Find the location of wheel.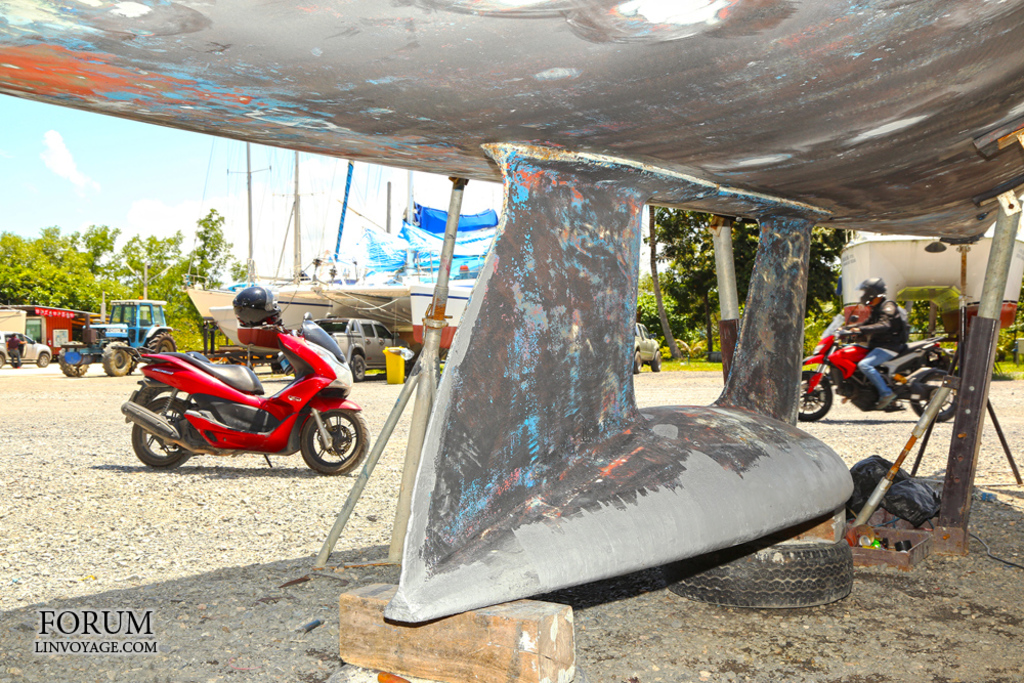
Location: bbox=[349, 351, 369, 384].
